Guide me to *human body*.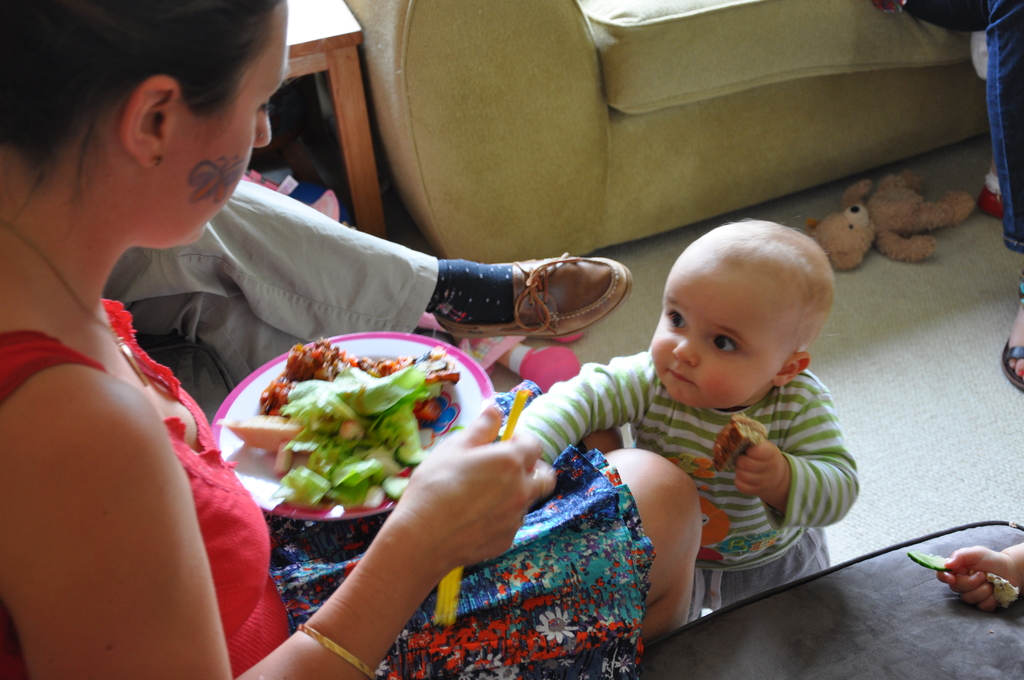
Guidance: pyautogui.locateOnScreen(0, 0, 554, 679).
